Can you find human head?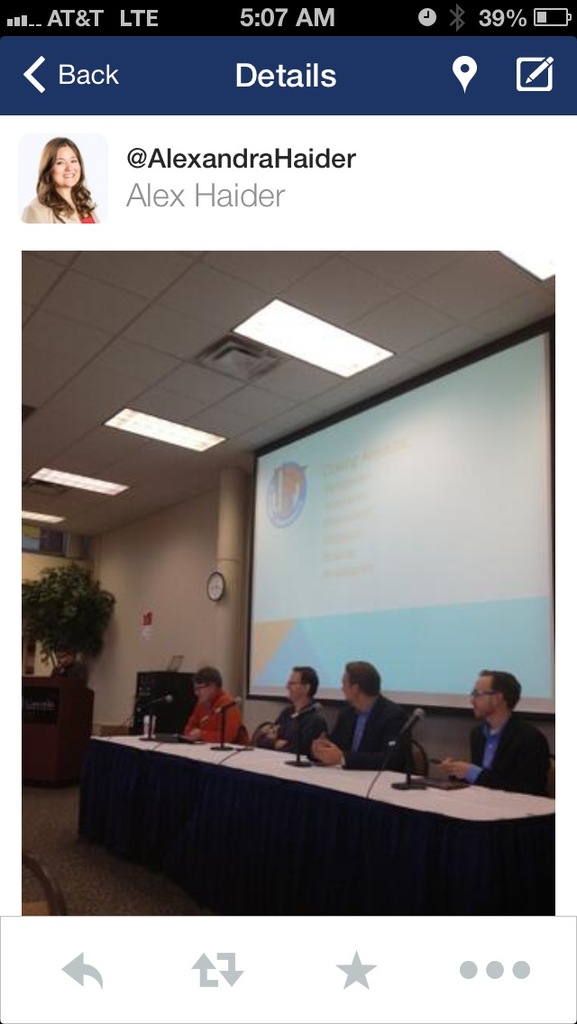
Yes, bounding box: pyautogui.locateOnScreen(190, 667, 222, 709).
